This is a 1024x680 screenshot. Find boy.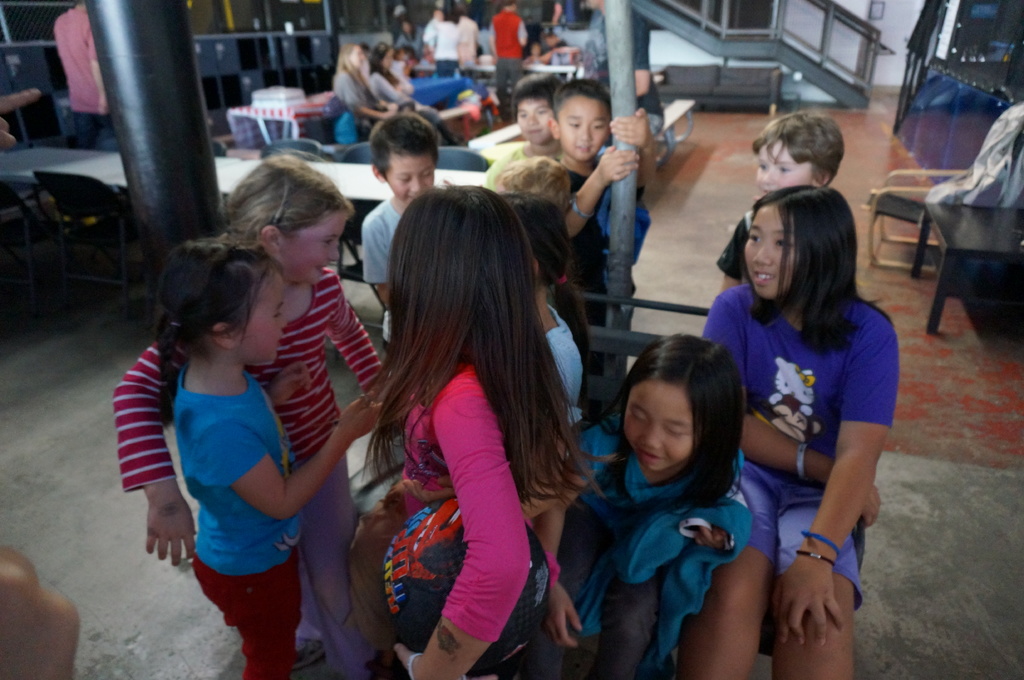
Bounding box: bbox(546, 75, 658, 372).
